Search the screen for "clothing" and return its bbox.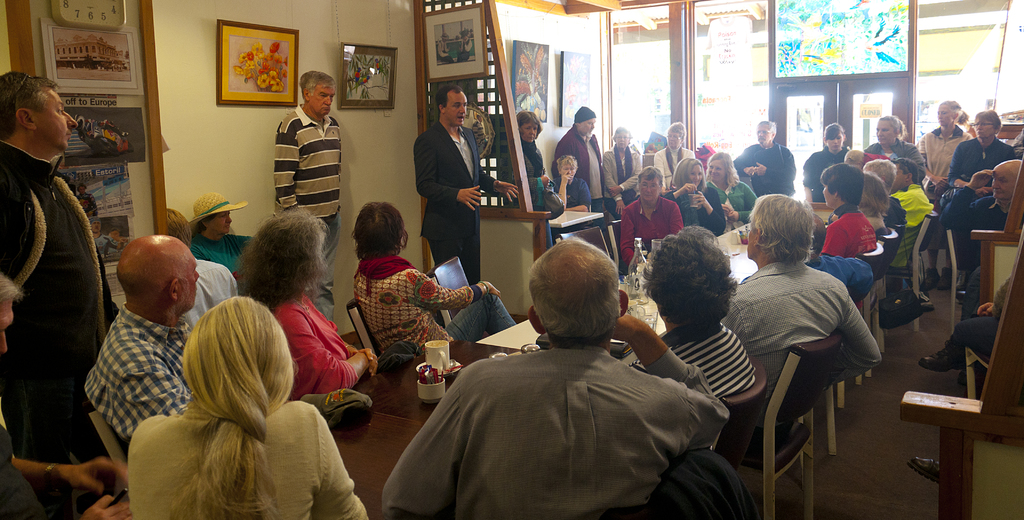
Found: left=547, top=172, right=592, bottom=211.
